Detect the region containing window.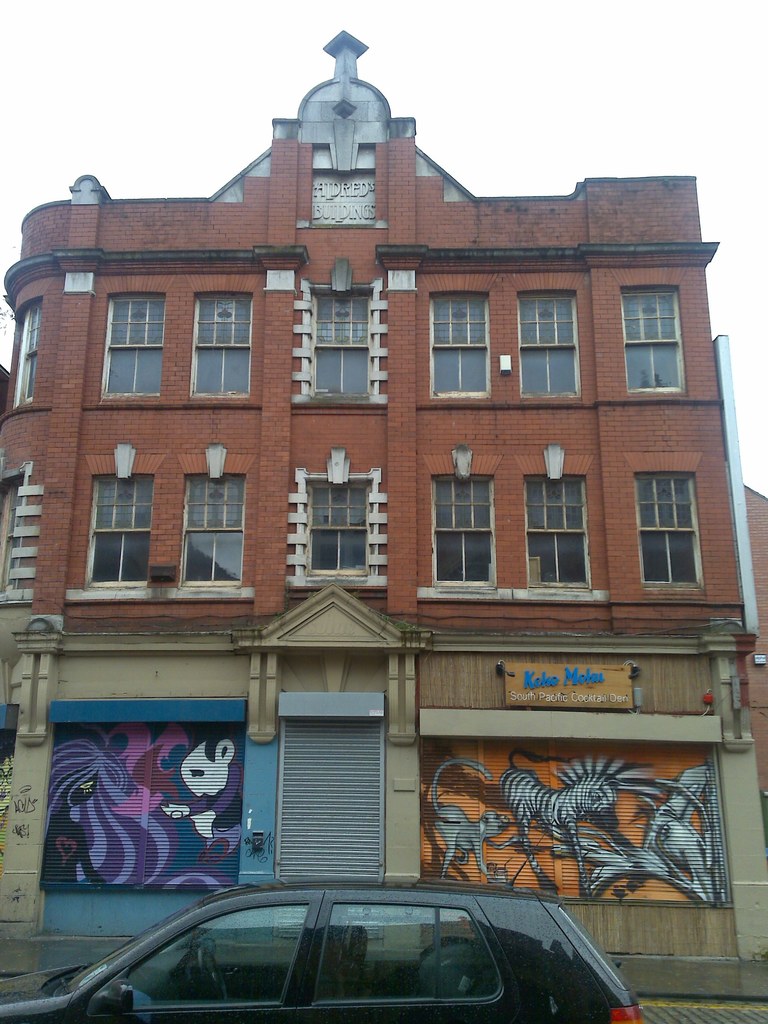
bbox=[513, 281, 586, 405].
